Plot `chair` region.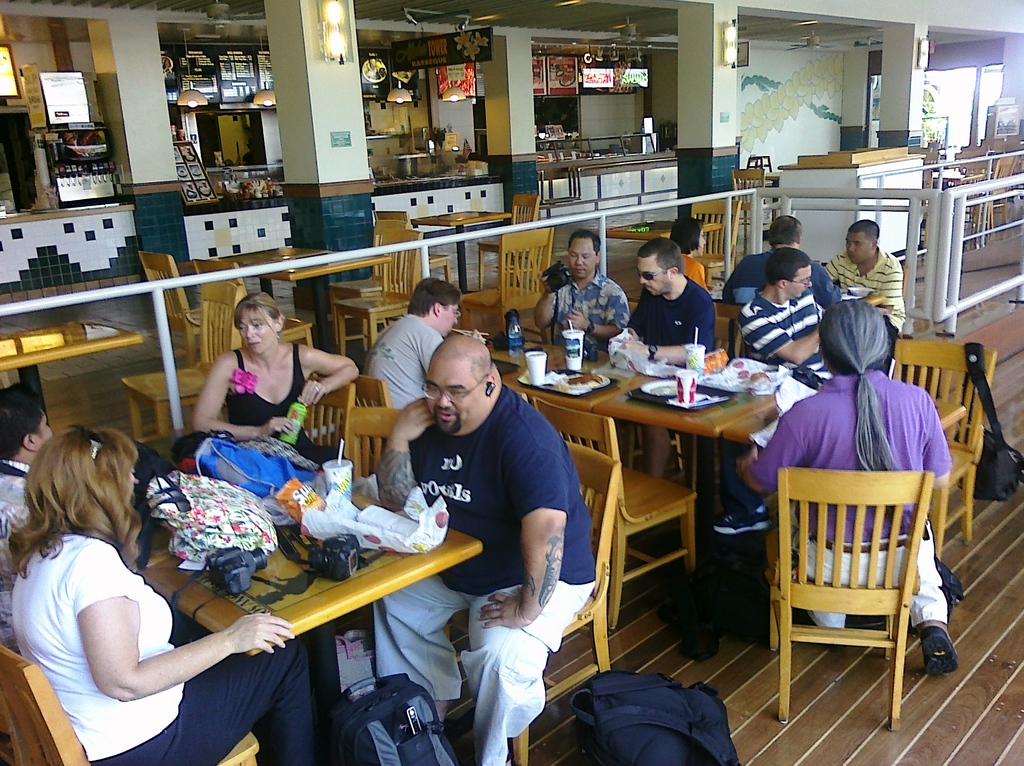
Plotted at region(0, 640, 264, 765).
